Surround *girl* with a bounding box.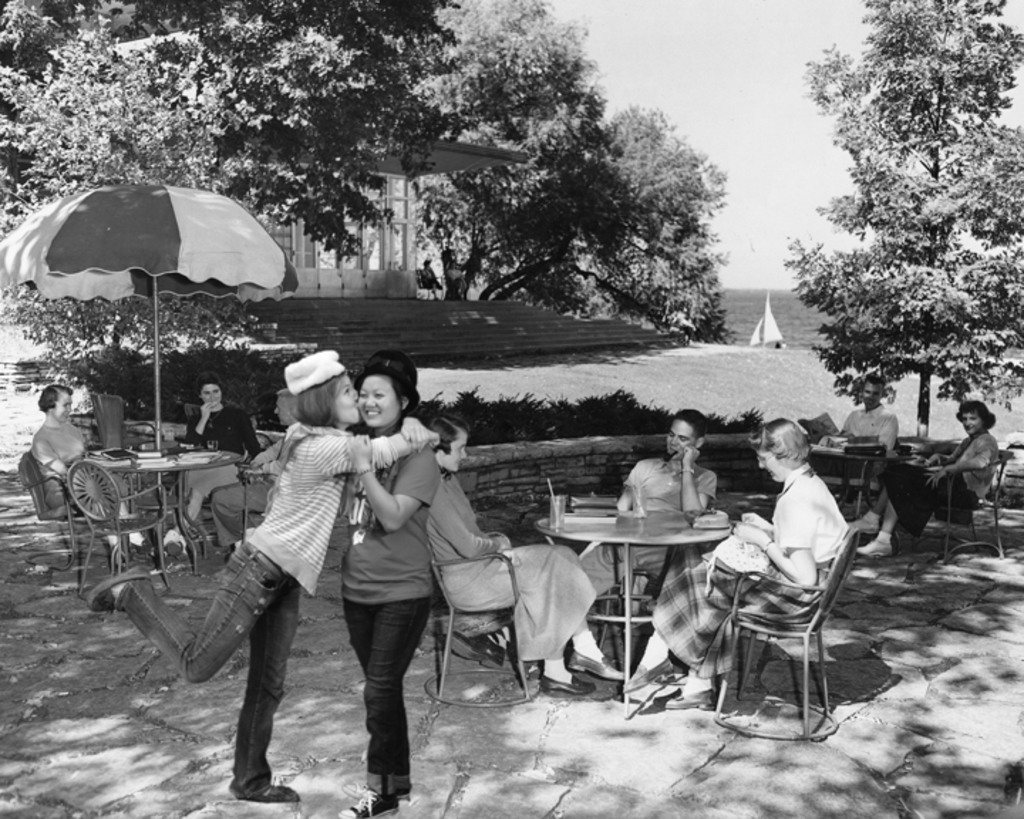
[336,357,455,818].
